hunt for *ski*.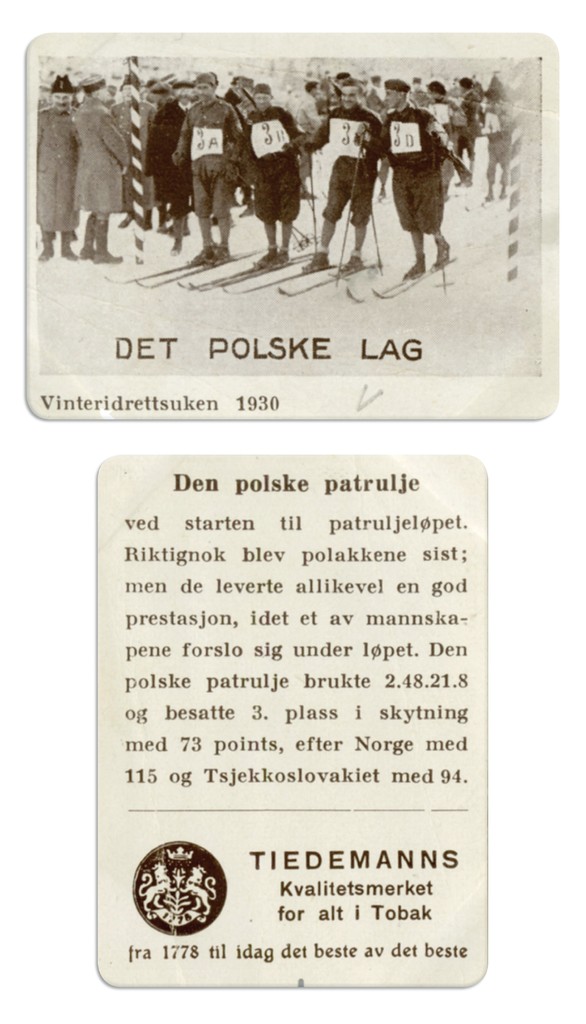
Hunted down at select_region(98, 255, 222, 288).
